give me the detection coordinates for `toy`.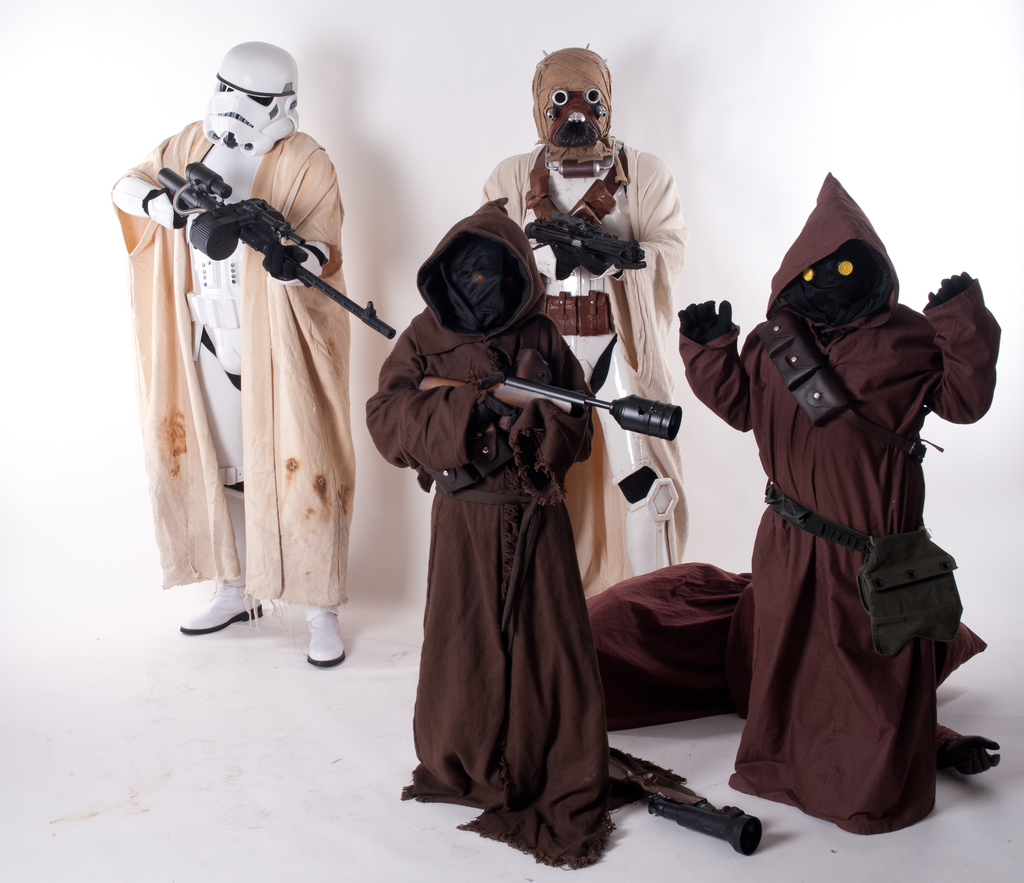
[left=691, top=179, right=1020, bottom=847].
